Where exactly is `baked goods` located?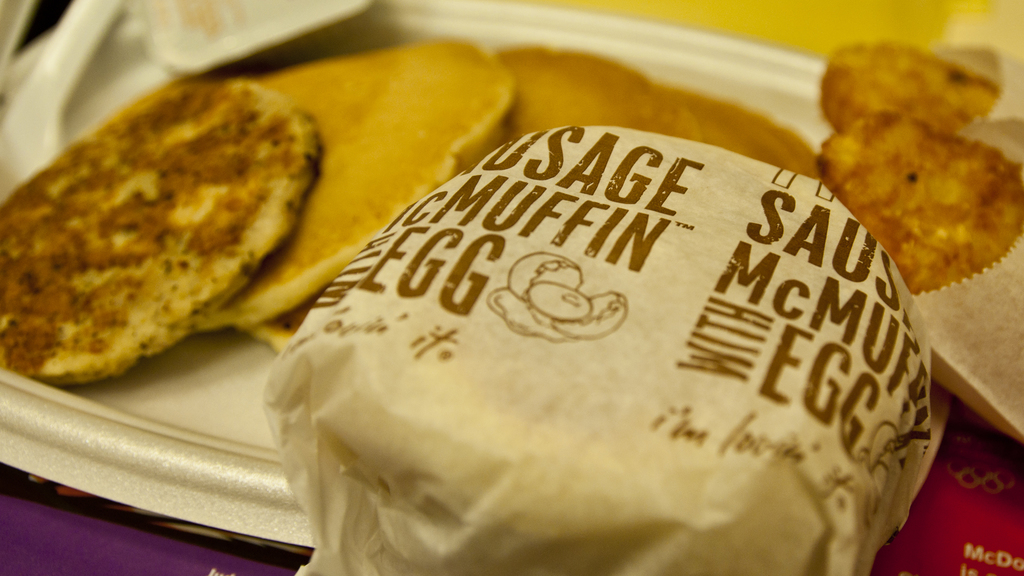
Its bounding box is [167,47,518,338].
